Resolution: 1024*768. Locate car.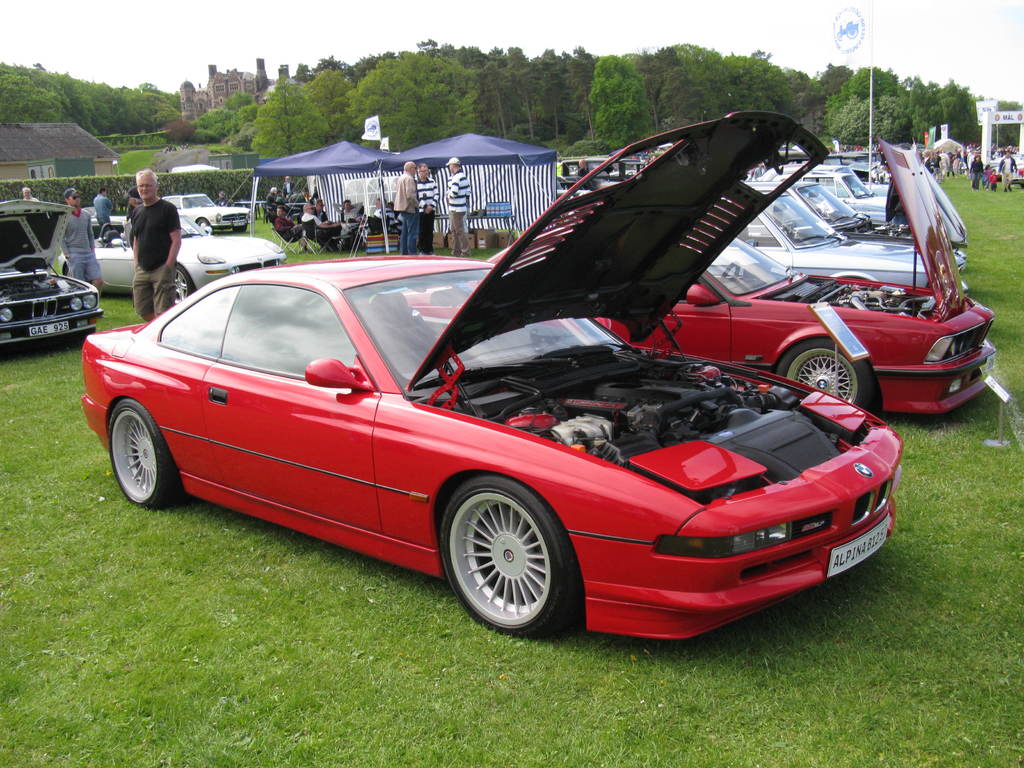
0,197,100,351.
